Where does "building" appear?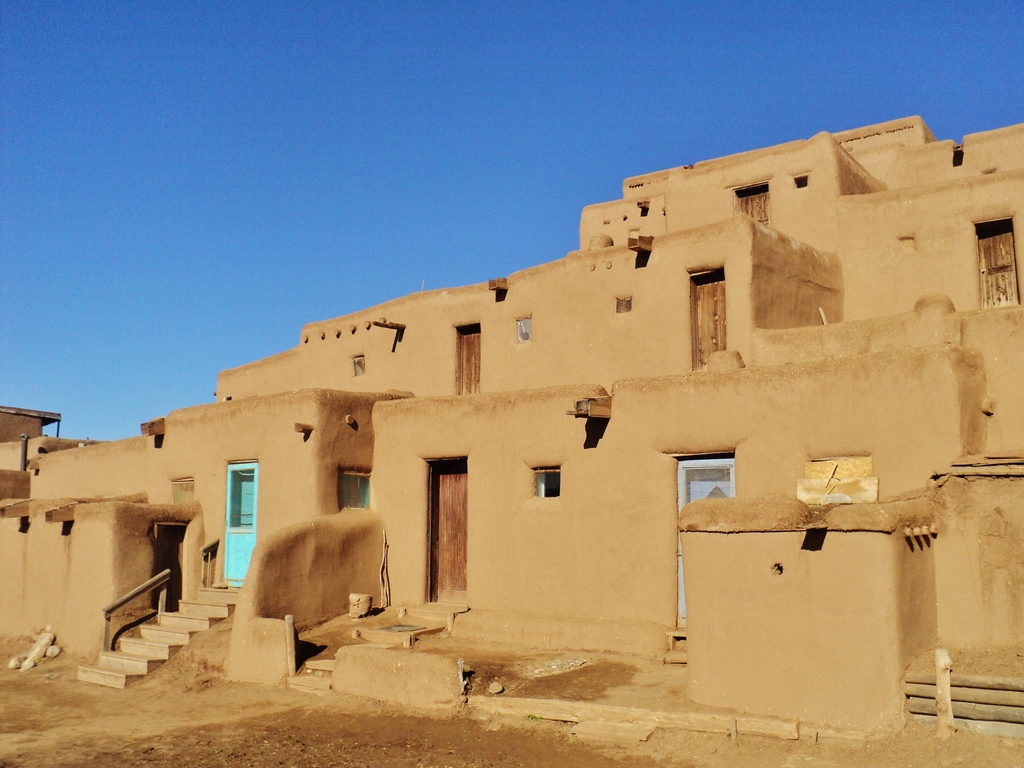
Appears at bbox=[0, 110, 1023, 749].
